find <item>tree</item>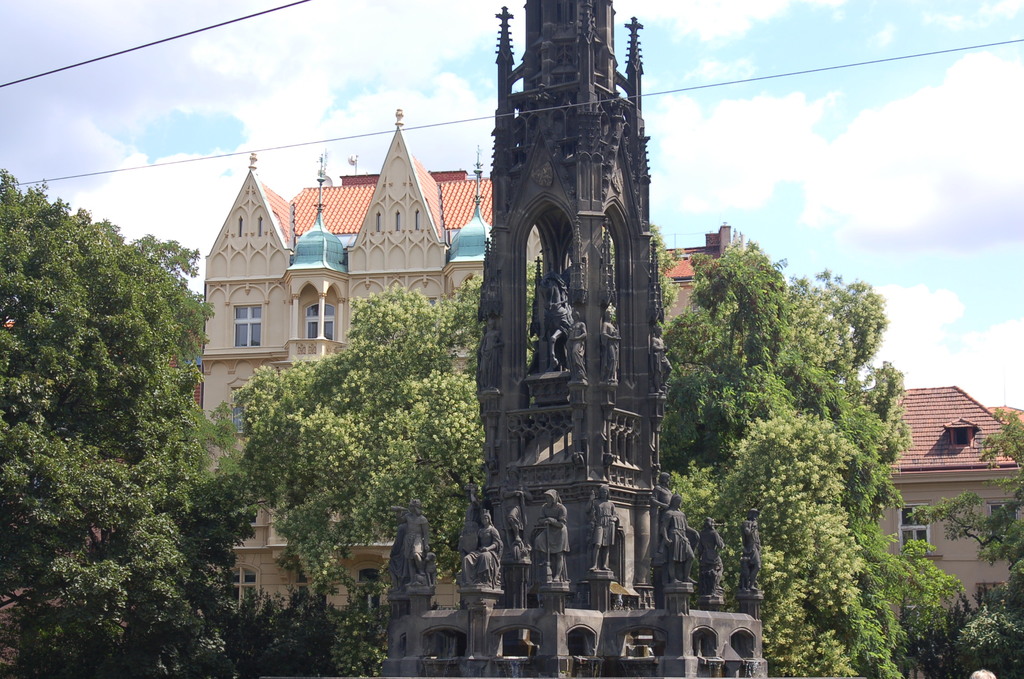
x1=648 y1=220 x2=918 y2=678
